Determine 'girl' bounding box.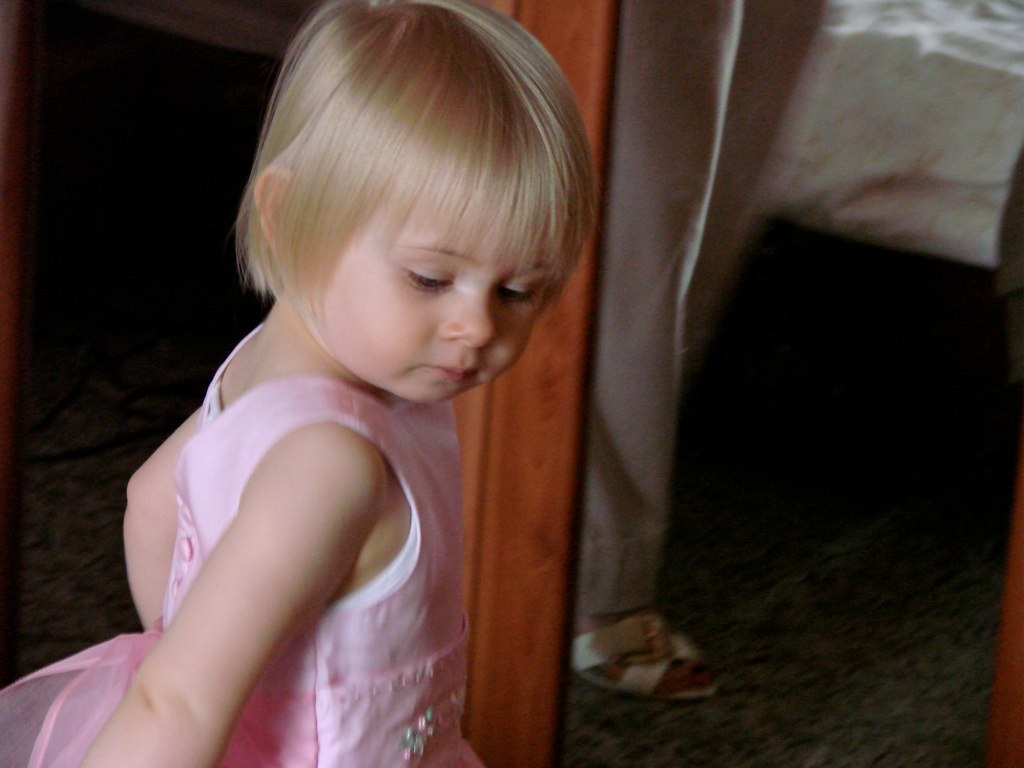
Determined: [left=0, top=0, right=600, bottom=767].
